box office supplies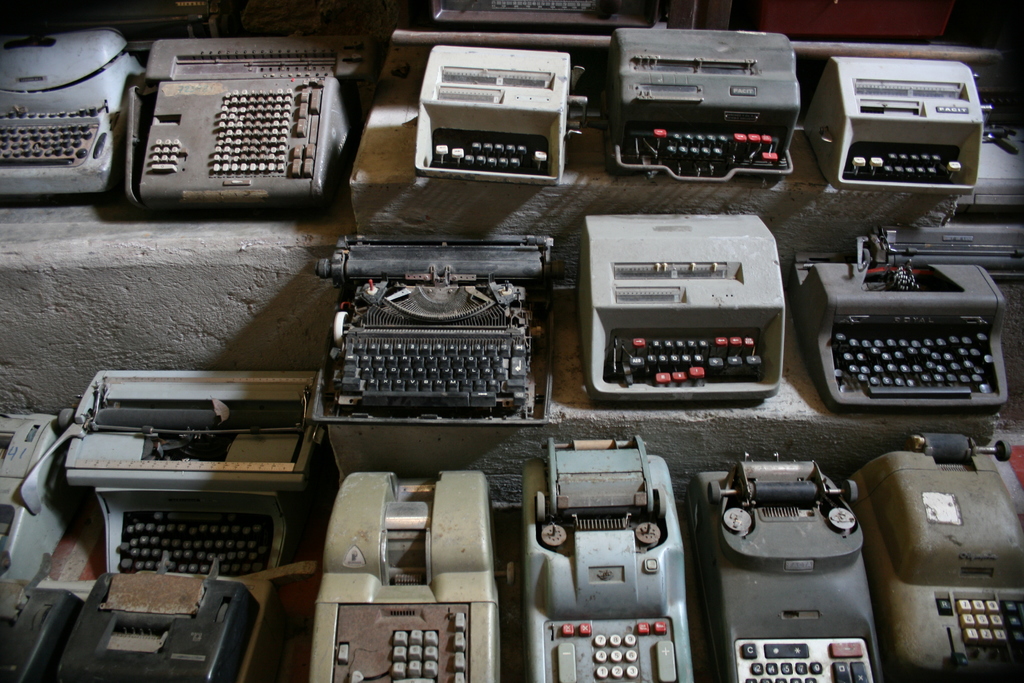
(698, 450, 870, 682)
